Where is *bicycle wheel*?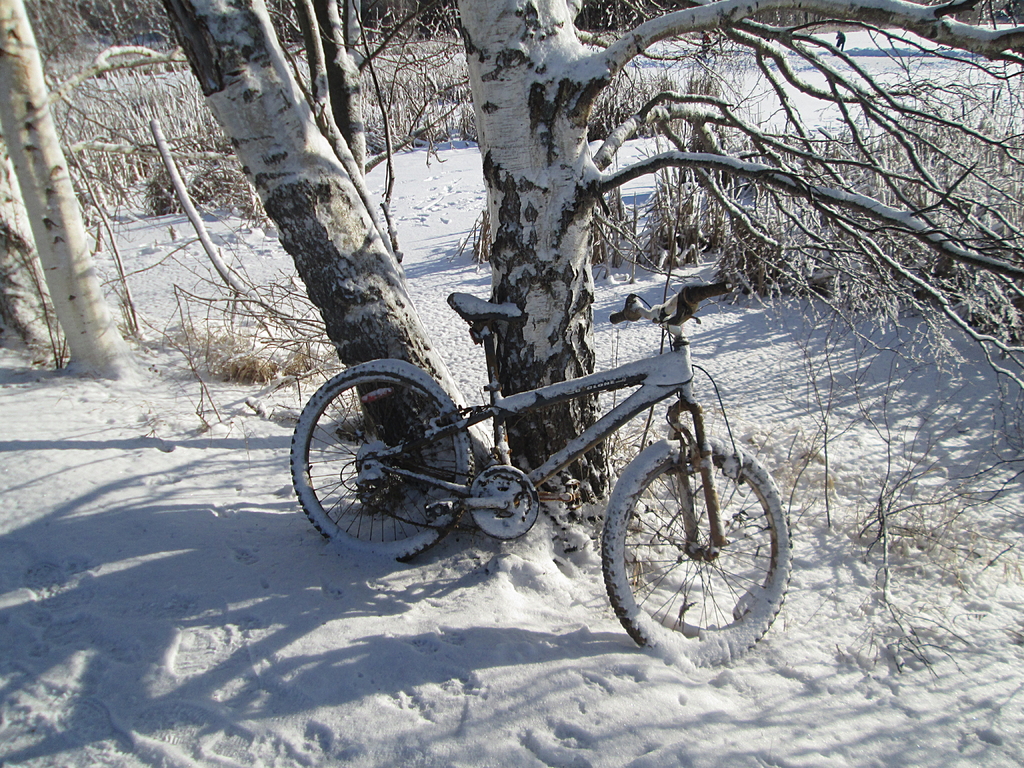
598/431/795/664.
